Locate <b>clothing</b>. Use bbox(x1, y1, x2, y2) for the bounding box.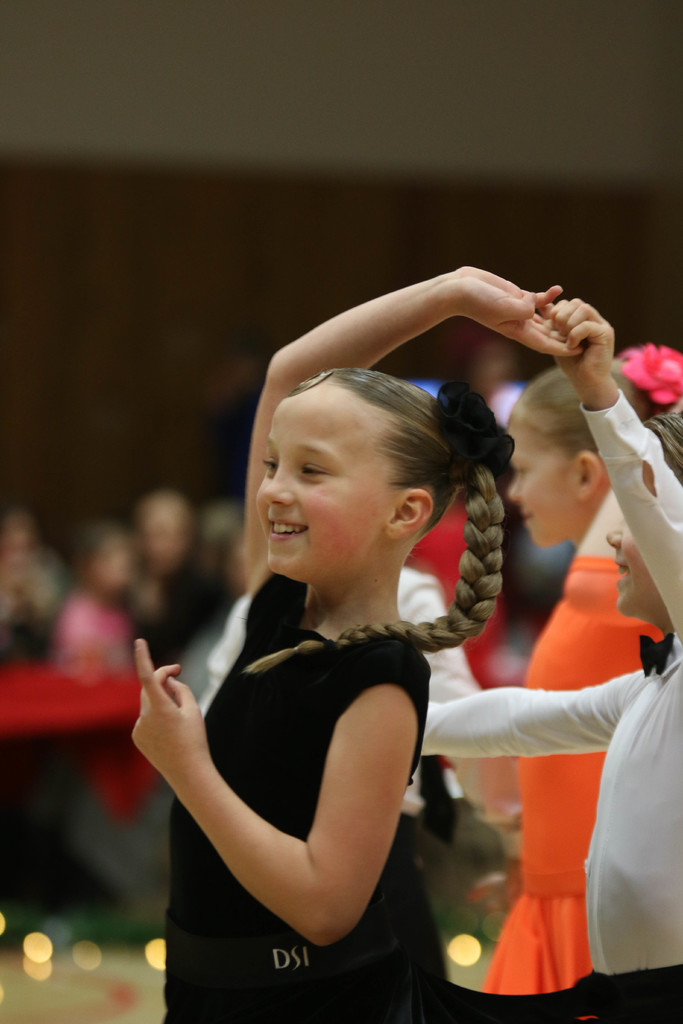
bbox(117, 550, 491, 1002).
